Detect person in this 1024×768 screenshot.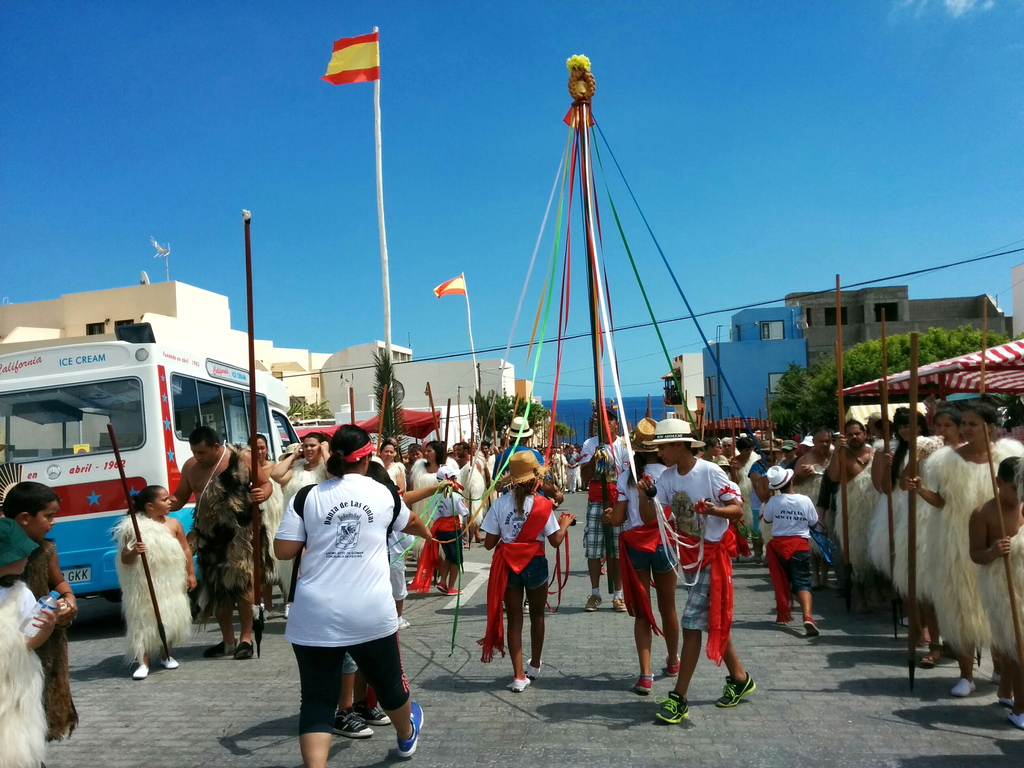
Detection: BBox(275, 428, 337, 614).
